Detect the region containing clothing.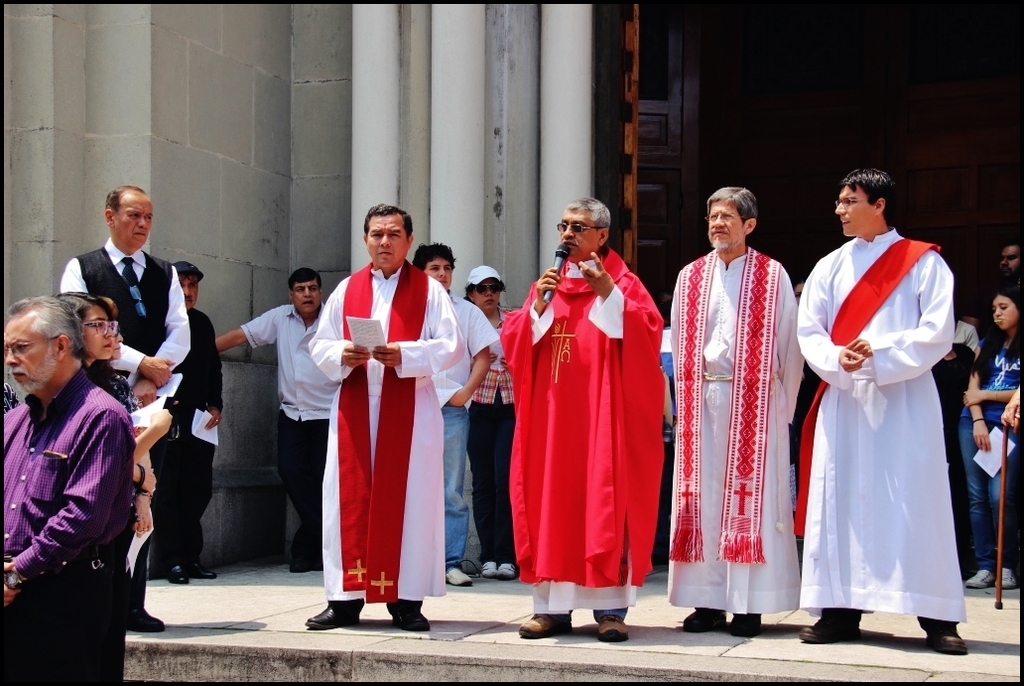
{"x1": 3, "y1": 367, "x2": 143, "y2": 677}.
